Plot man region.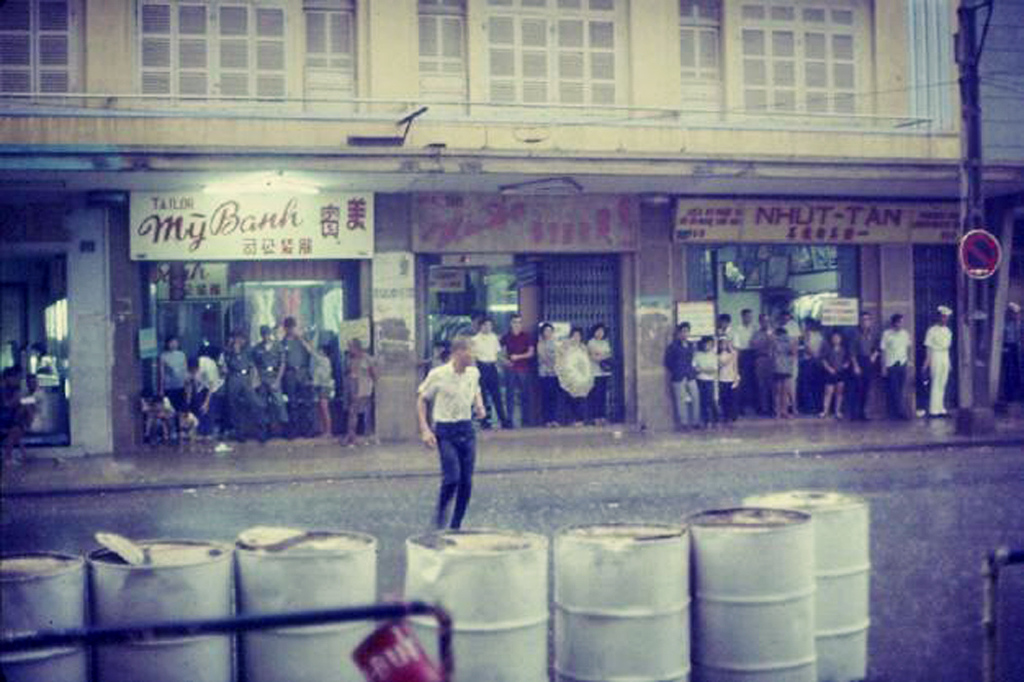
Plotted at l=472, t=315, r=508, b=431.
